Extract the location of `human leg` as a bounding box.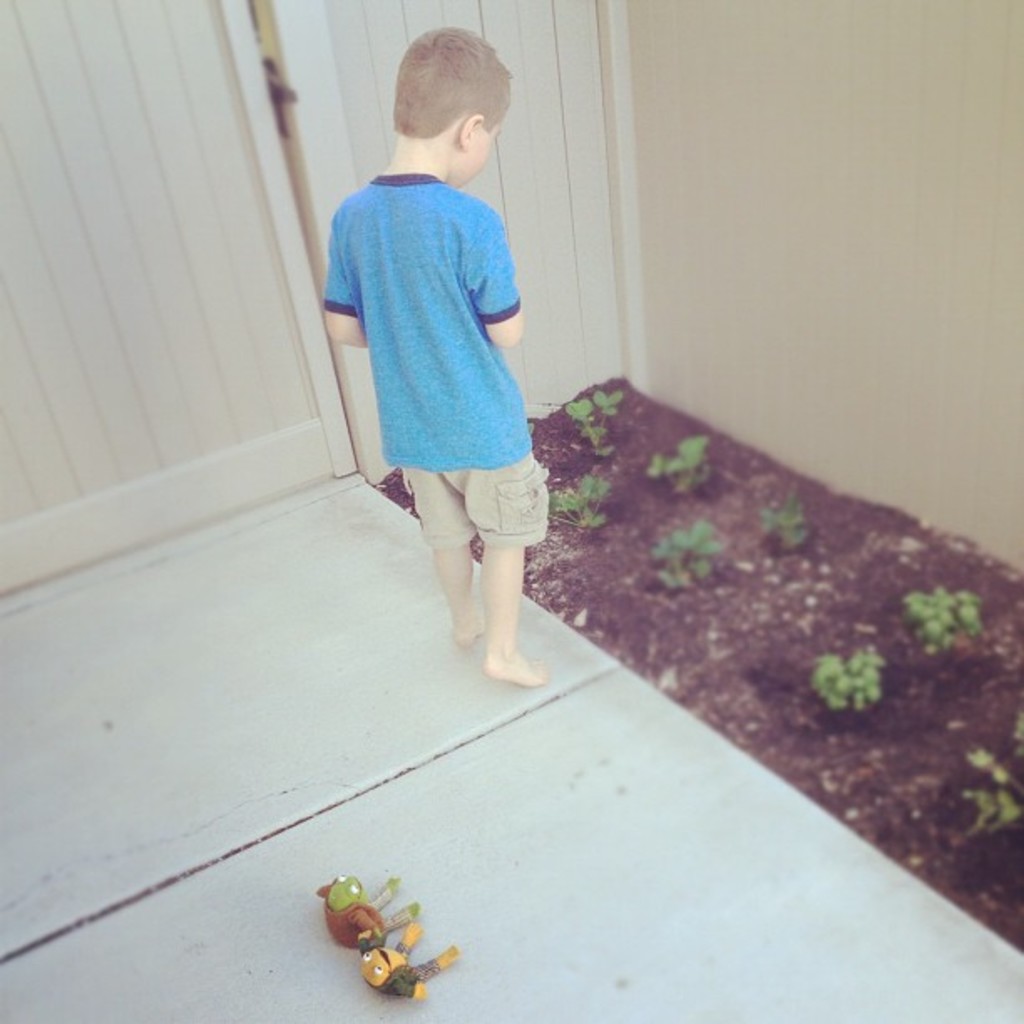
pyautogui.locateOnScreen(485, 432, 550, 676).
